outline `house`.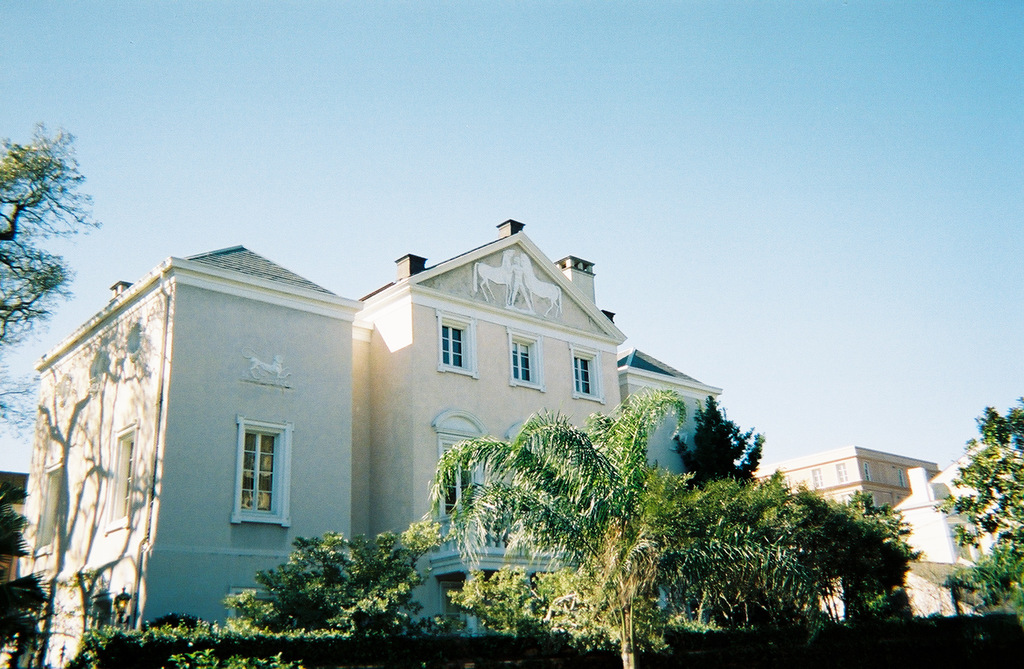
Outline: [x1=9, y1=243, x2=359, y2=668].
